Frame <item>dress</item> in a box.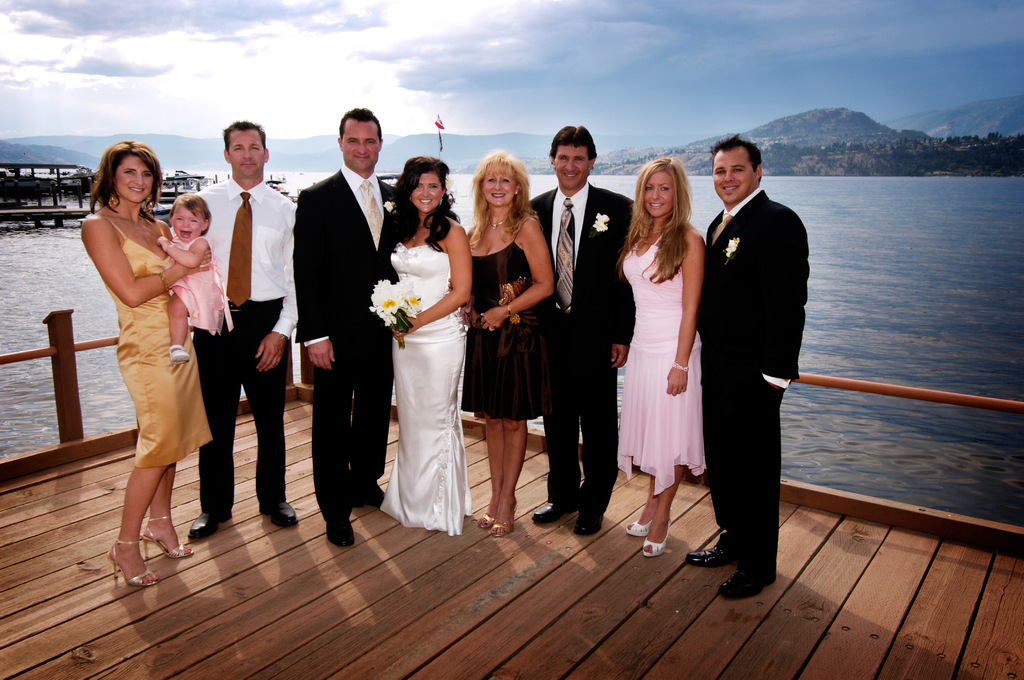
(x1=173, y1=229, x2=234, y2=335).
